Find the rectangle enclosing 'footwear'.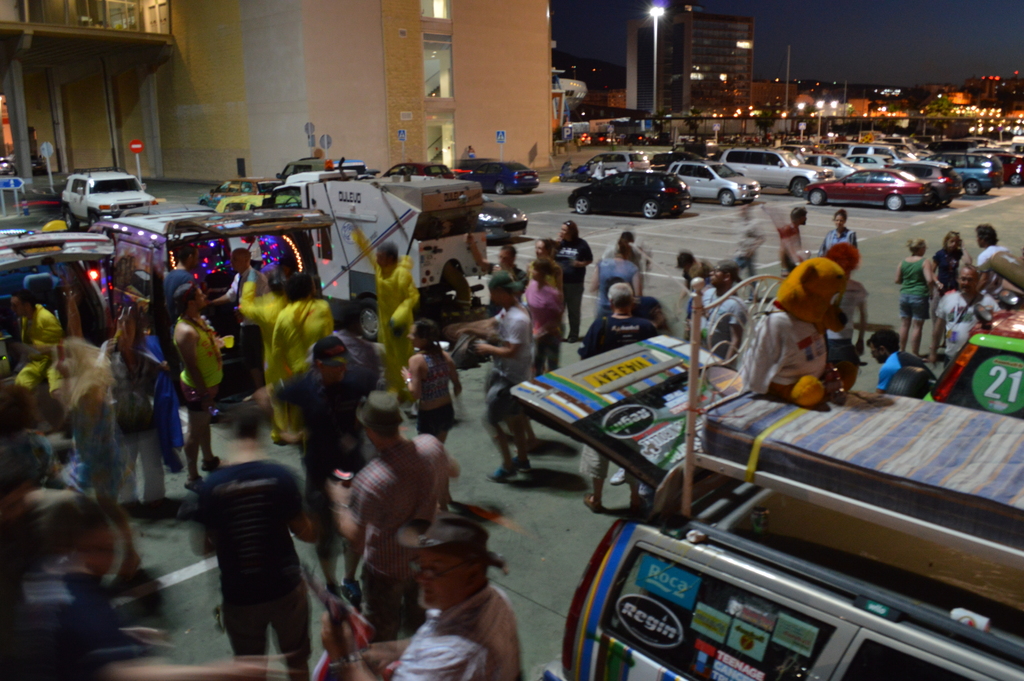
123/494/163/518.
